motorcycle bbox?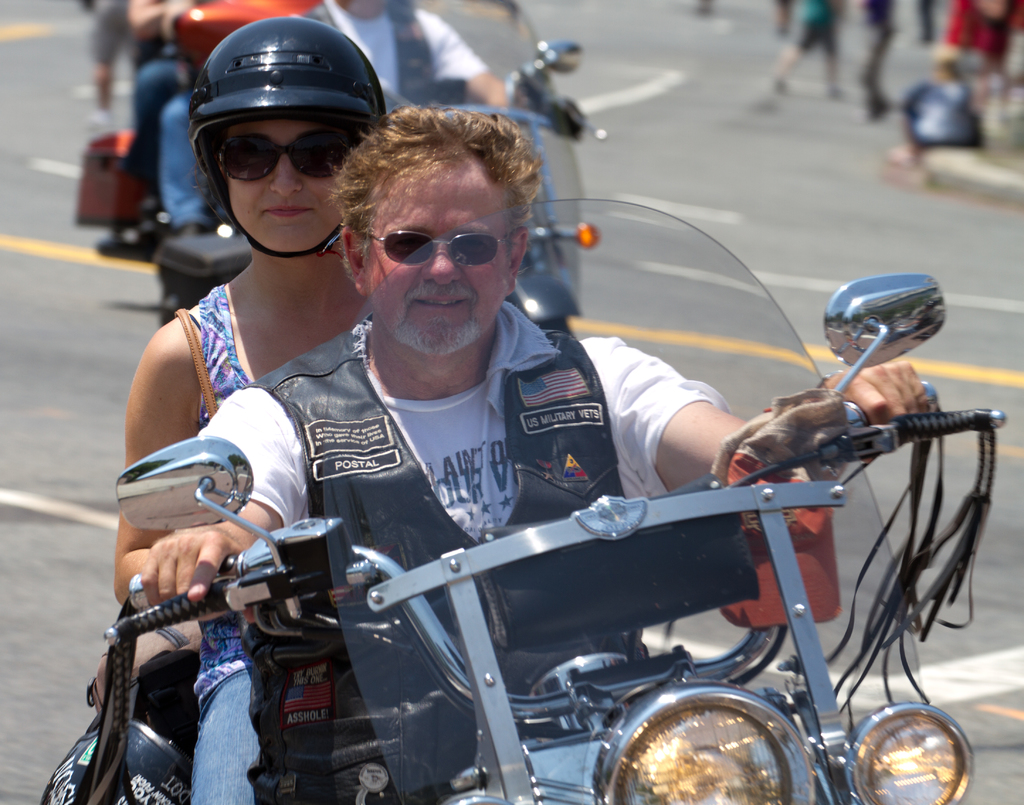
bbox=[143, 0, 611, 337]
